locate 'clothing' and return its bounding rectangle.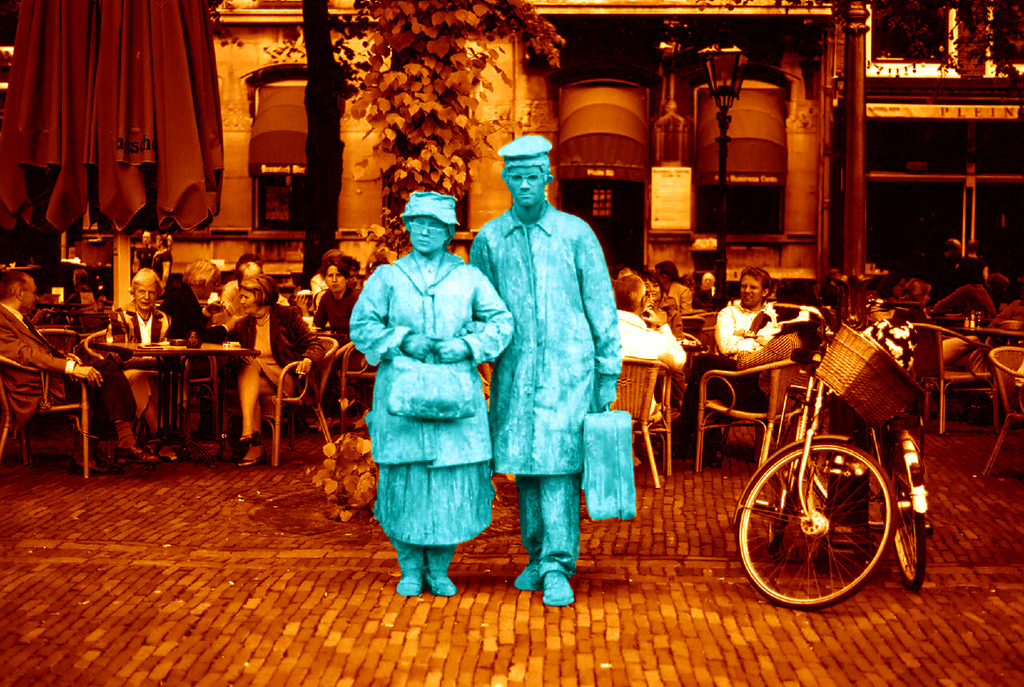
660/294/684/343.
